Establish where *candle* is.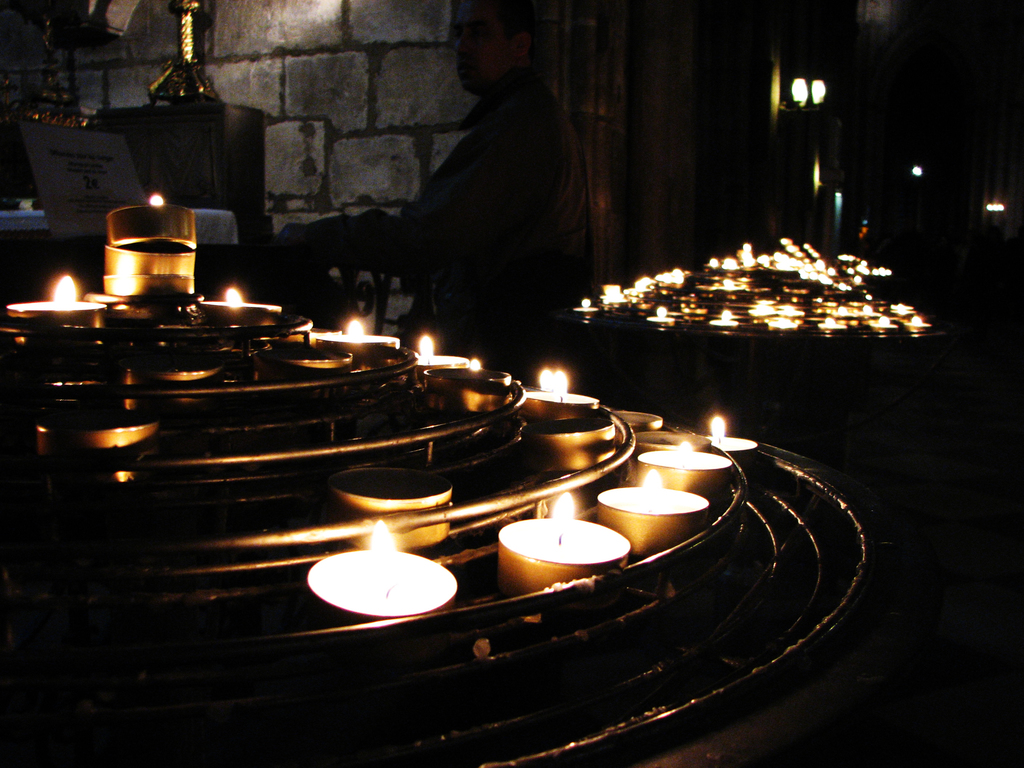
Established at l=503, t=405, r=761, b=597.
